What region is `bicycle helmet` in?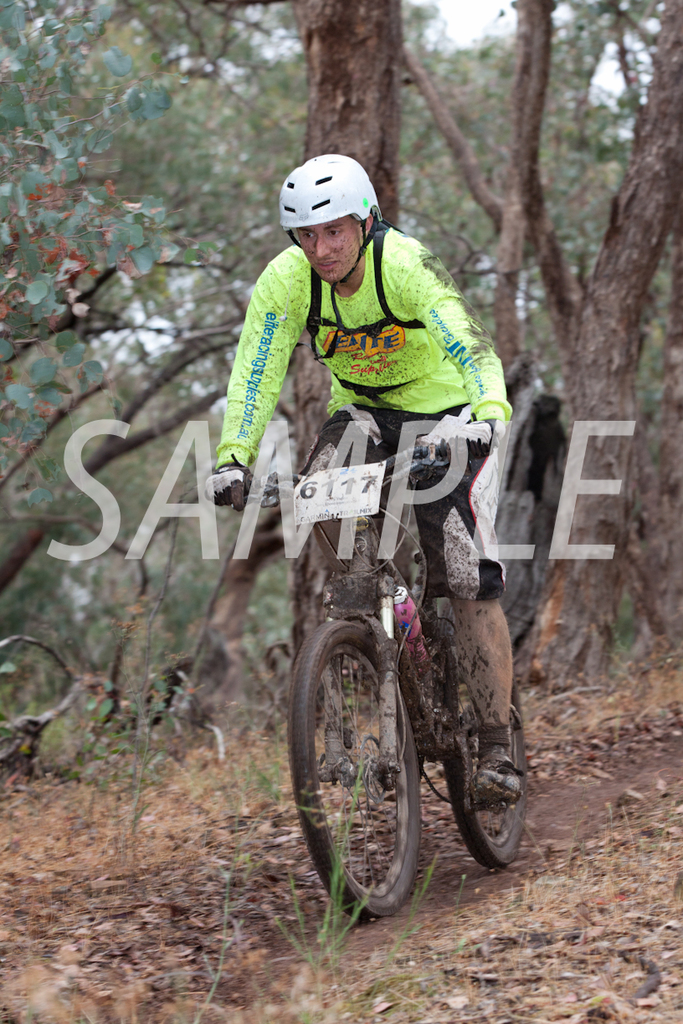
x1=274, y1=156, x2=383, y2=227.
